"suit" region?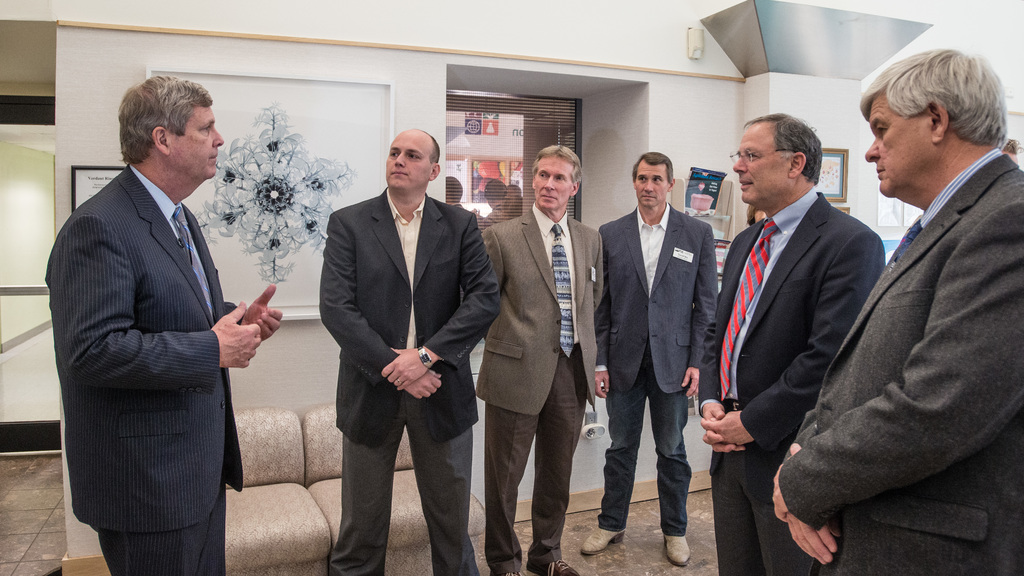
(x1=772, y1=148, x2=1023, y2=575)
